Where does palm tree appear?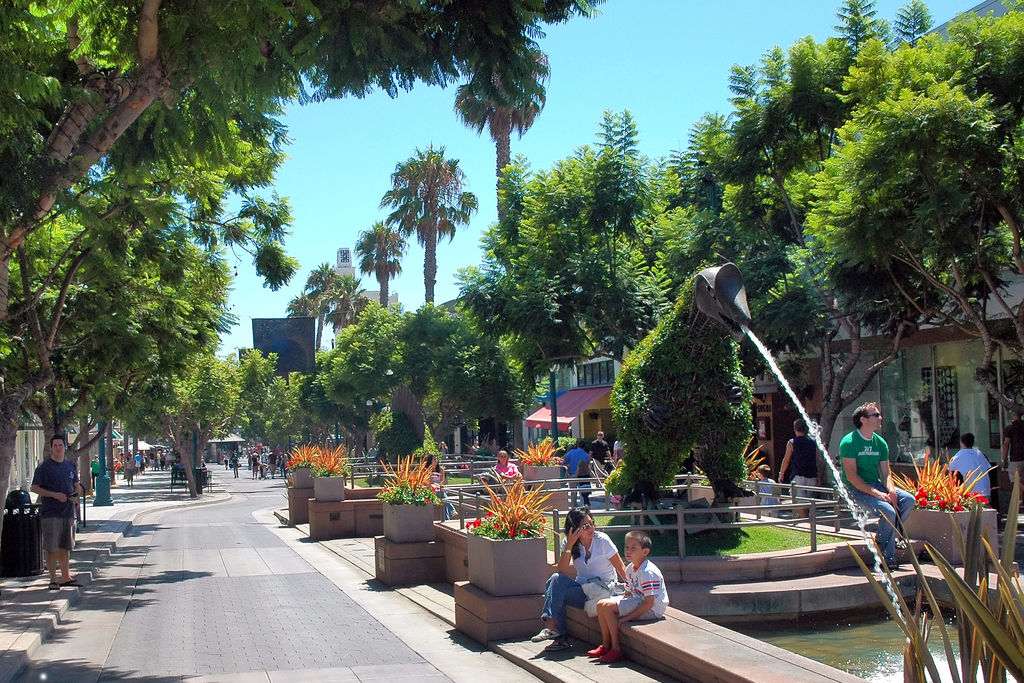
Appears at 284 260 355 356.
